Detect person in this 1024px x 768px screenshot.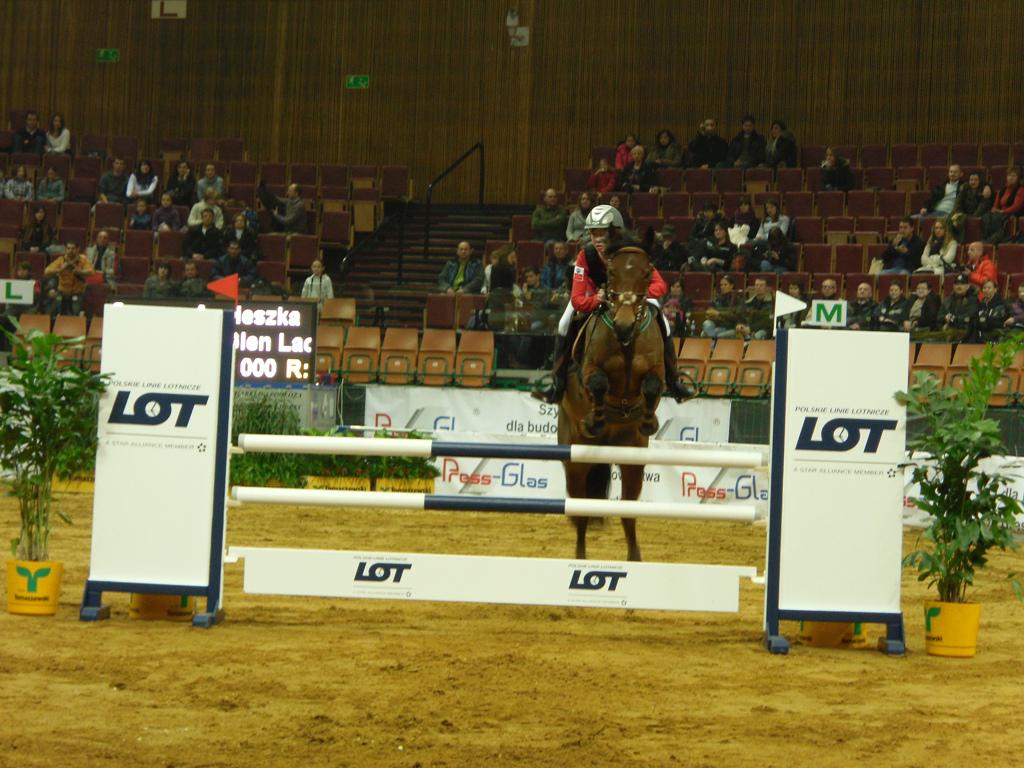
Detection: (left=843, top=274, right=877, bottom=329).
